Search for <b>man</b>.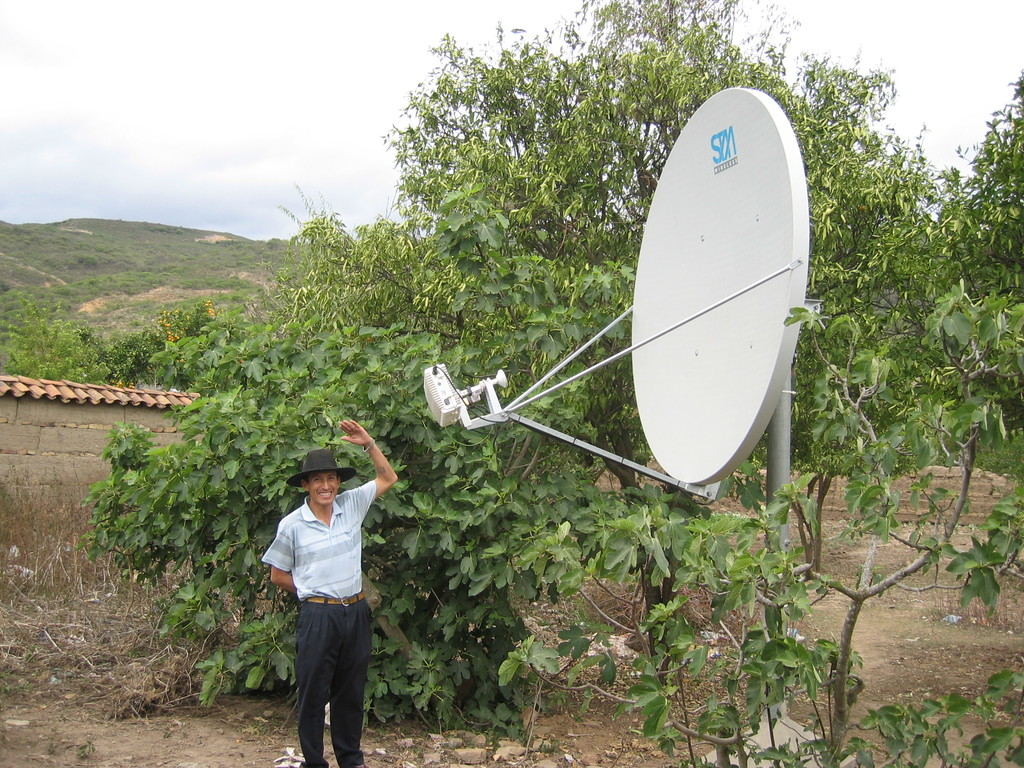
Found at box=[266, 438, 393, 759].
